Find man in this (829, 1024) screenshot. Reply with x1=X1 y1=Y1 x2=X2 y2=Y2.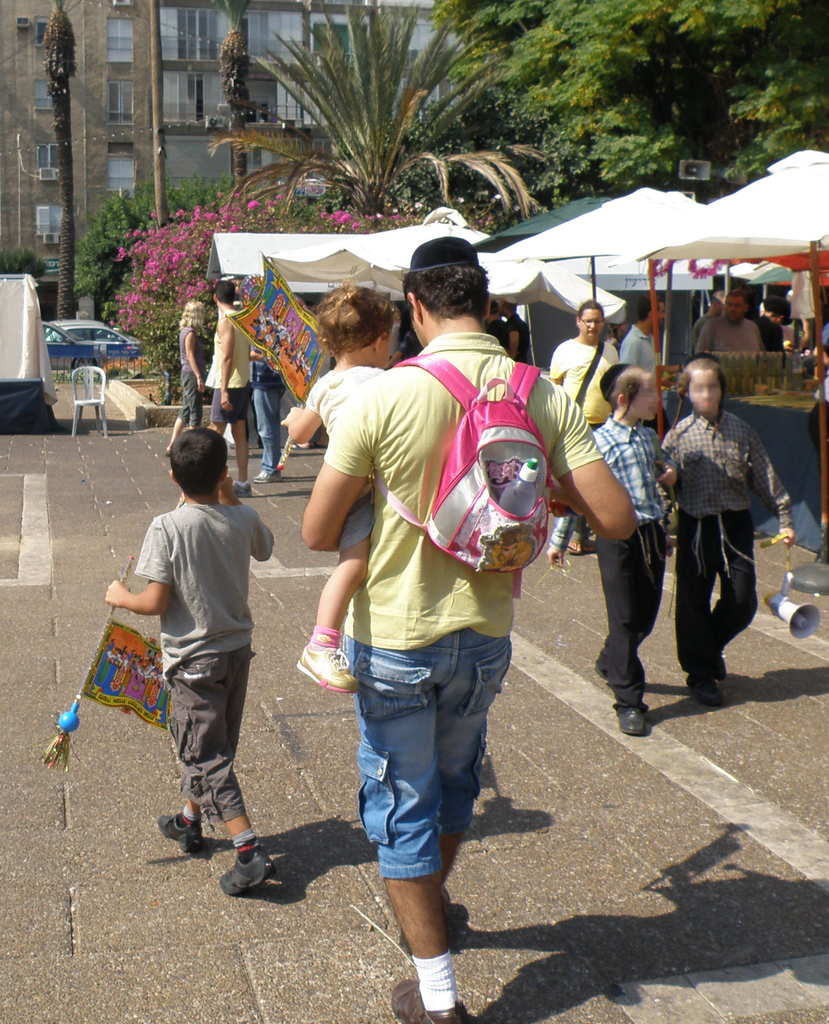
x1=551 y1=297 x2=635 y2=554.
